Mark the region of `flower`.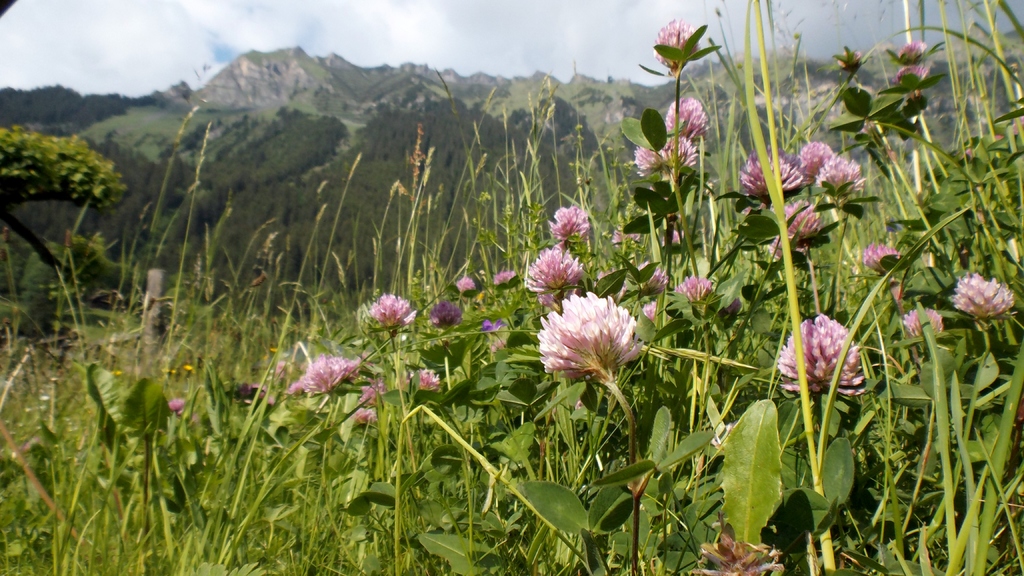
Region: (605,221,648,241).
